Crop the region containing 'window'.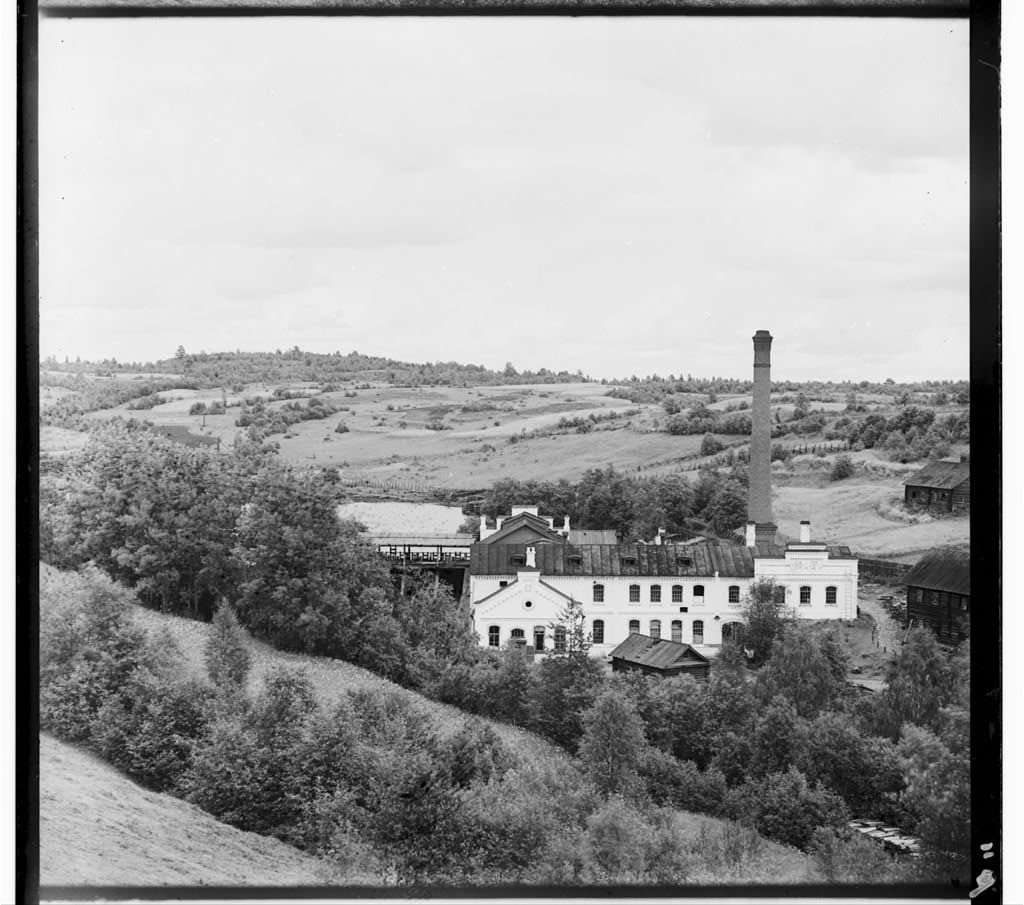
Crop region: x1=486, y1=624, x2=497, y2=651.
